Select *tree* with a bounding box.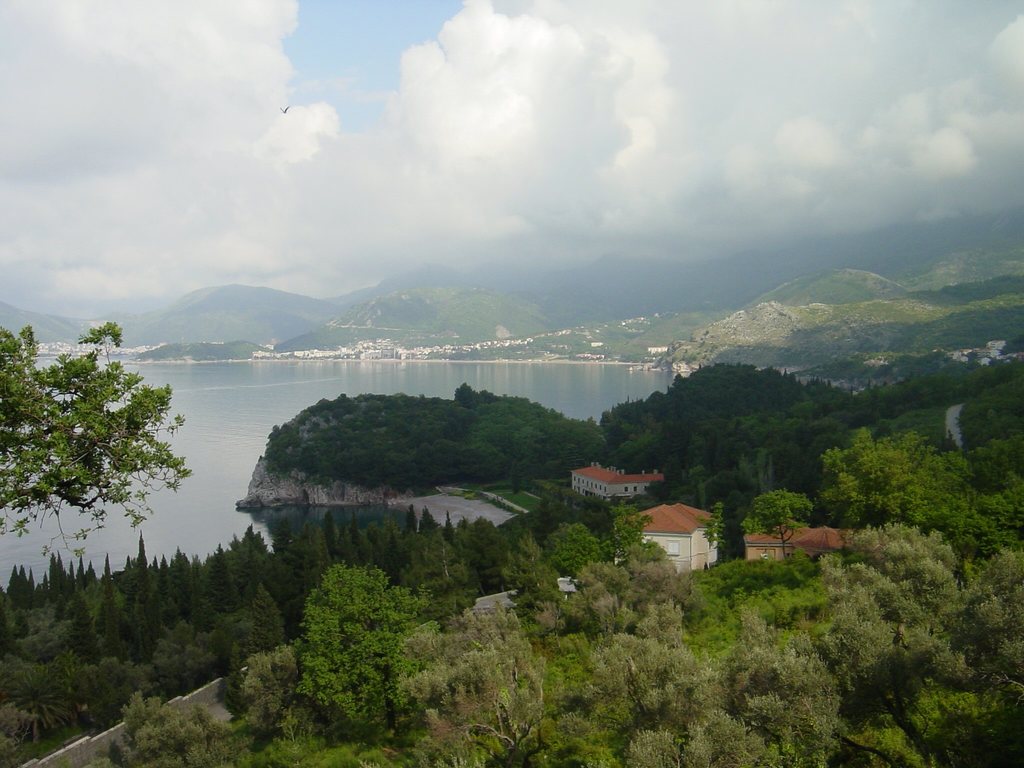
left=538, top=520, right=603, bottom=586.
